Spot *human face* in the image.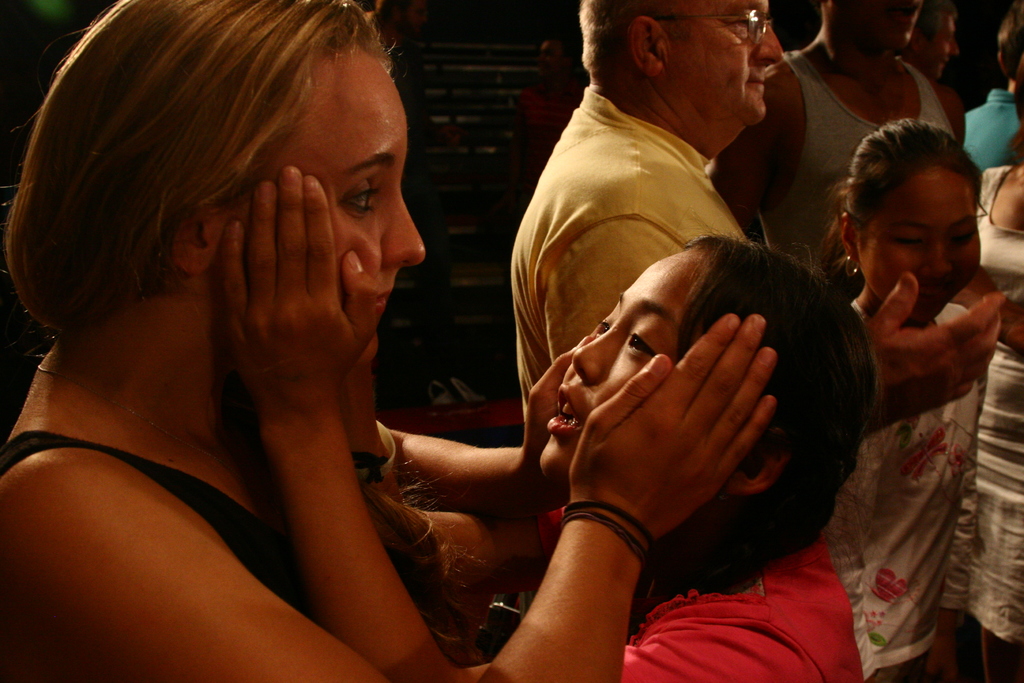
*human face* found at {"left": 856, "top": 157, "right": 979, "bottom": 320}.
